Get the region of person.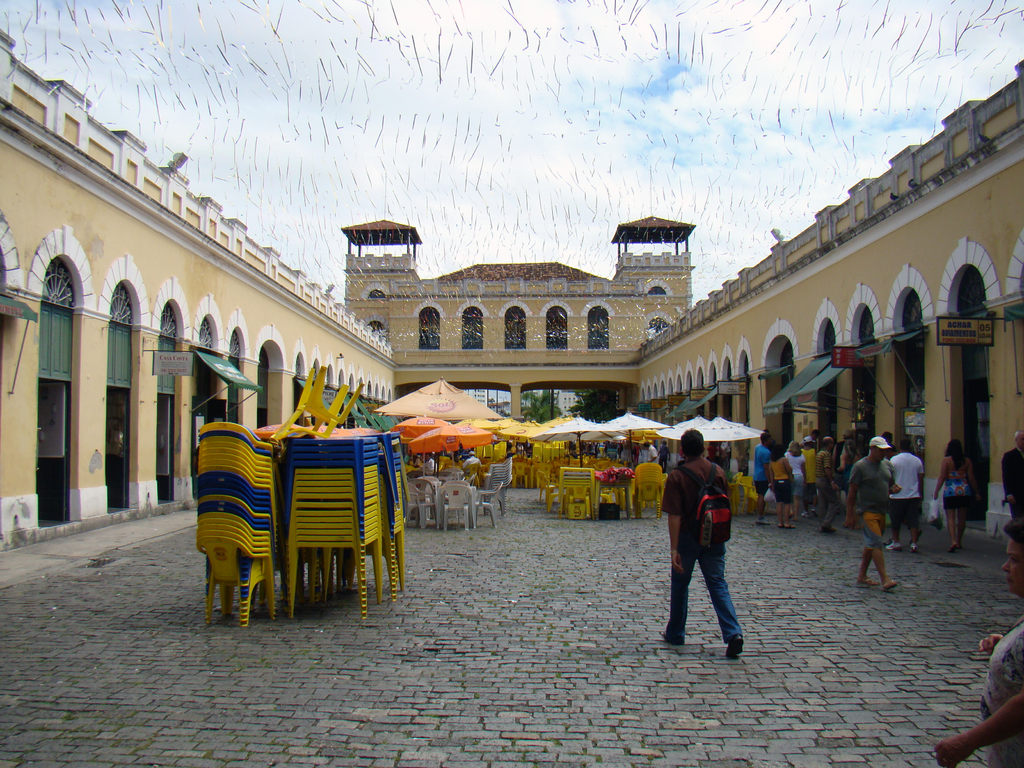
940, 520, 1023, 767.
